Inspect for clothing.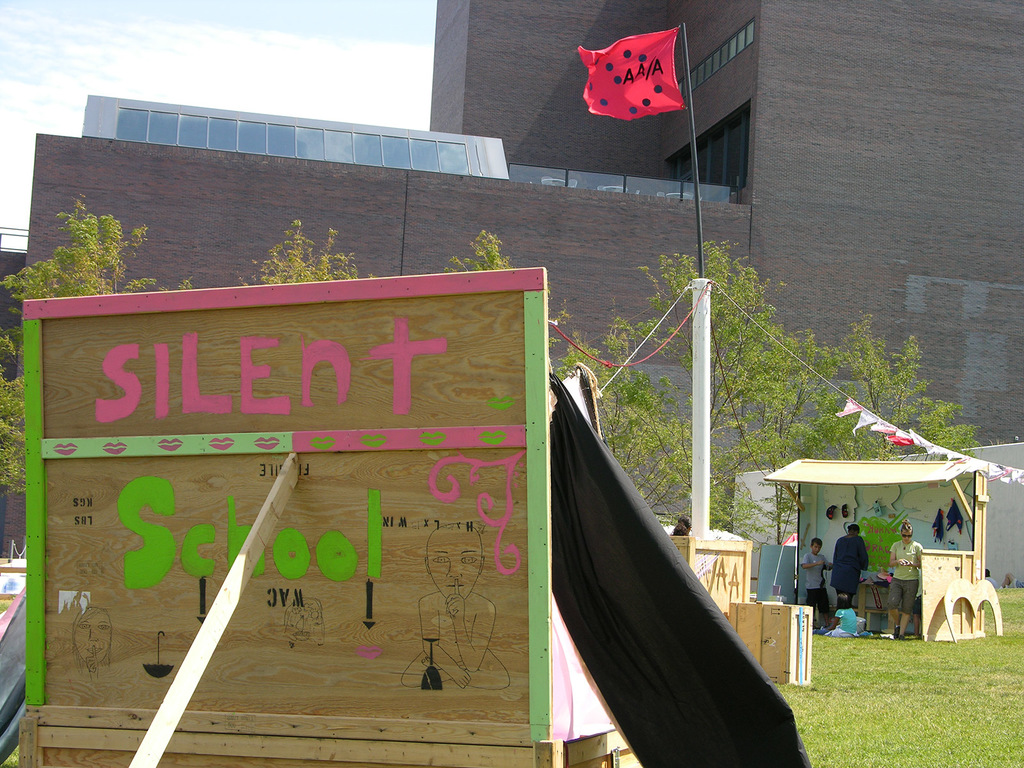
Inspection: {"x1": 830, "y1": 534, "x2": 868, "y2": 595}.
